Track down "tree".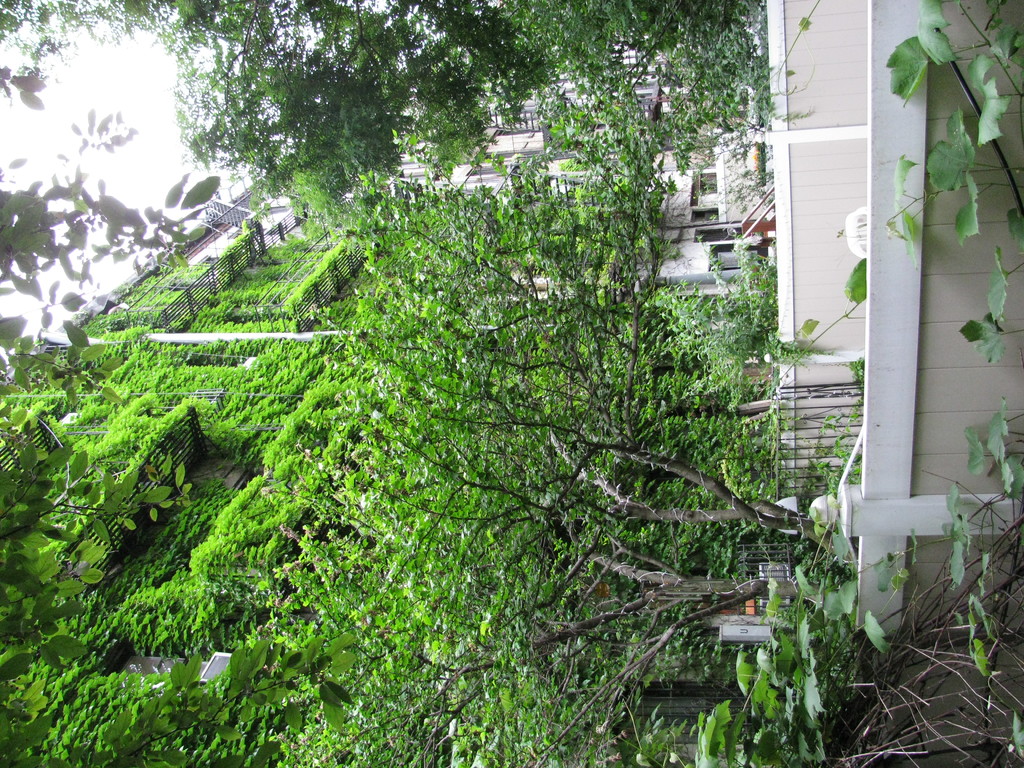
Tracked to [left=0, top=0, right=771, bottom=227].
